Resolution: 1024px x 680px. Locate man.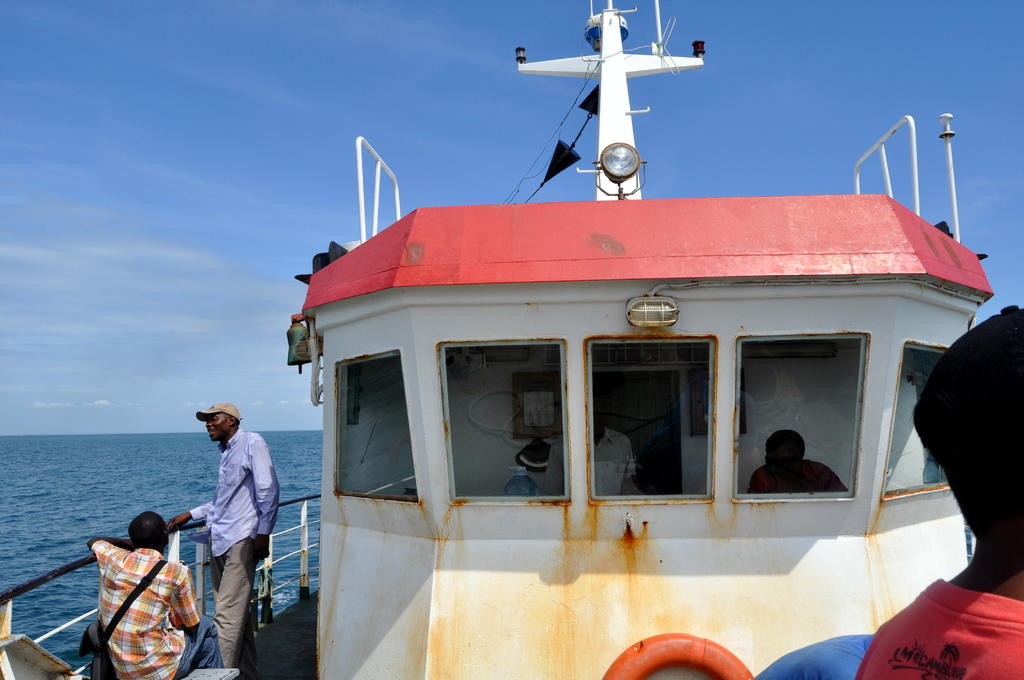
(left=87, top=511, right=225, bottom=679).
